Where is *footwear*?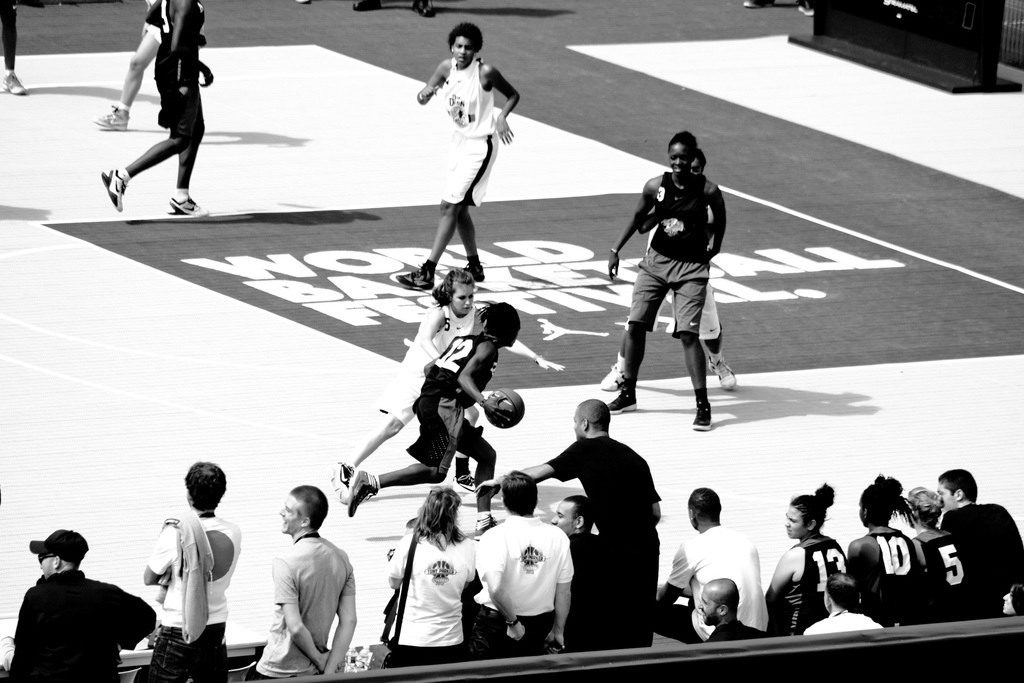
locate(708, 356, 737, 390).
